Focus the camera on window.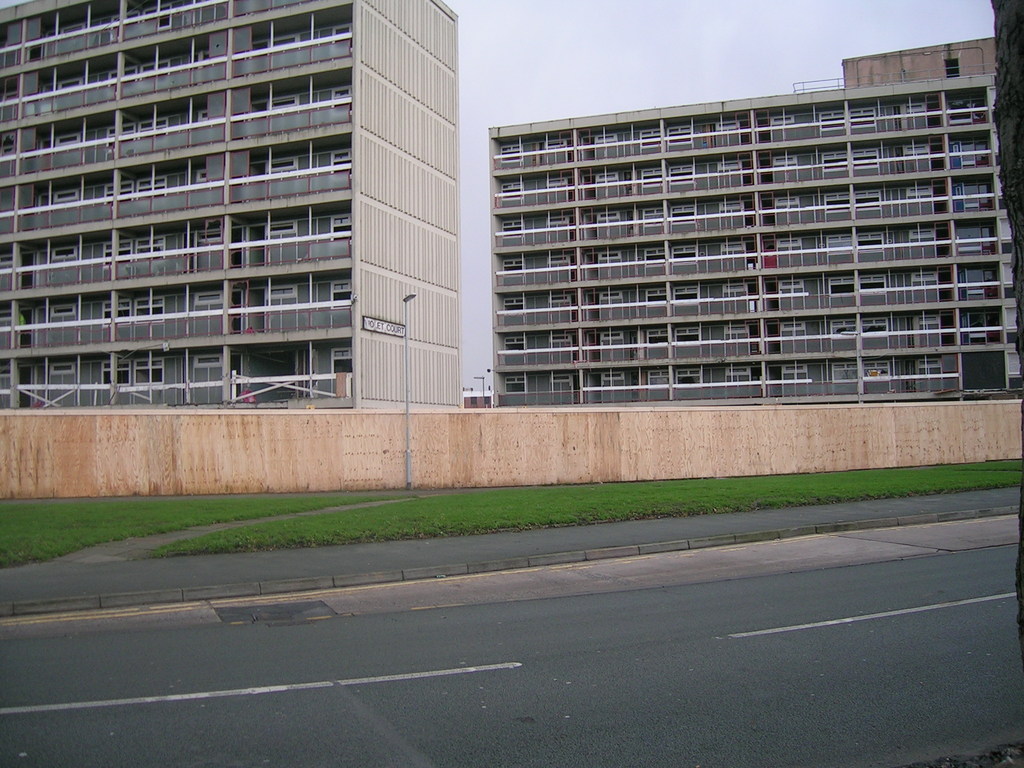
Focus region: bbox(826, 191, 851, 211).
